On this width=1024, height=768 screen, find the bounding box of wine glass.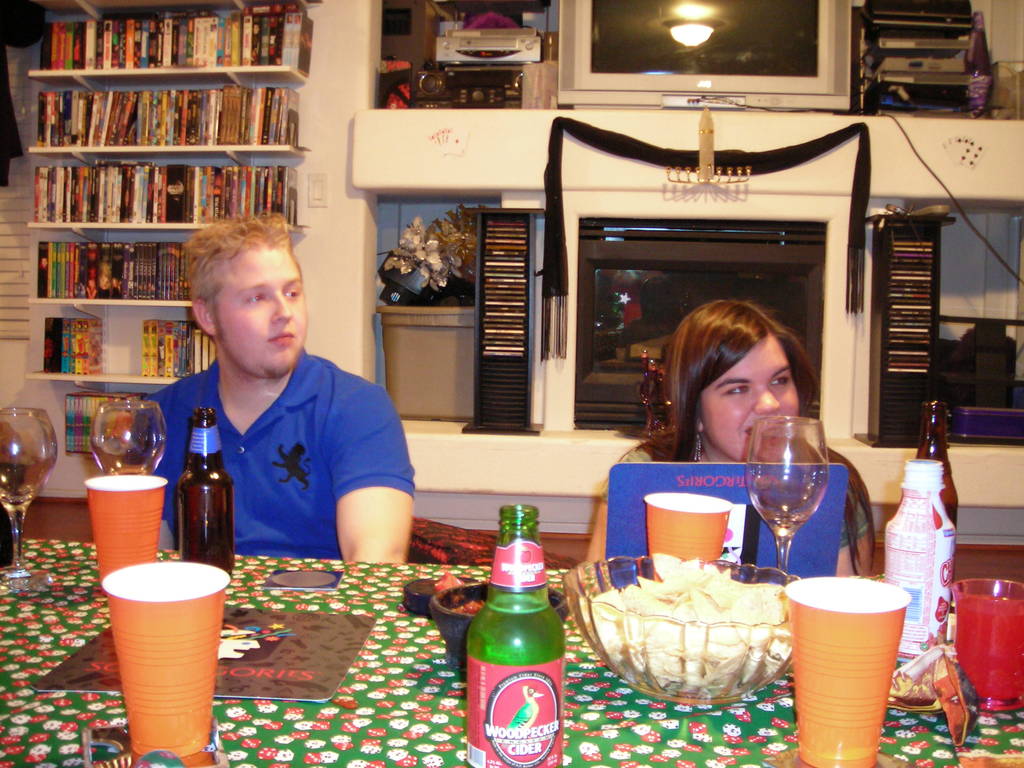
Bounding box: x1=87, y1=399, x2=168, y2=471.
